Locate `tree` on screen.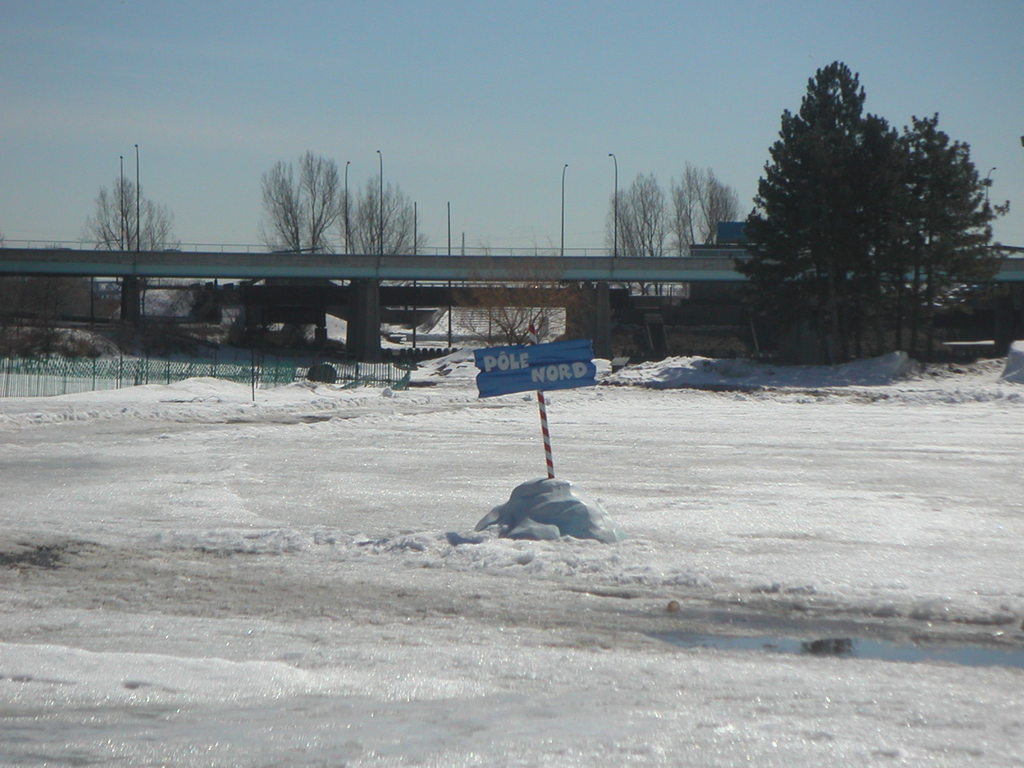
On screen at <box>244,150,378,239</box>.
